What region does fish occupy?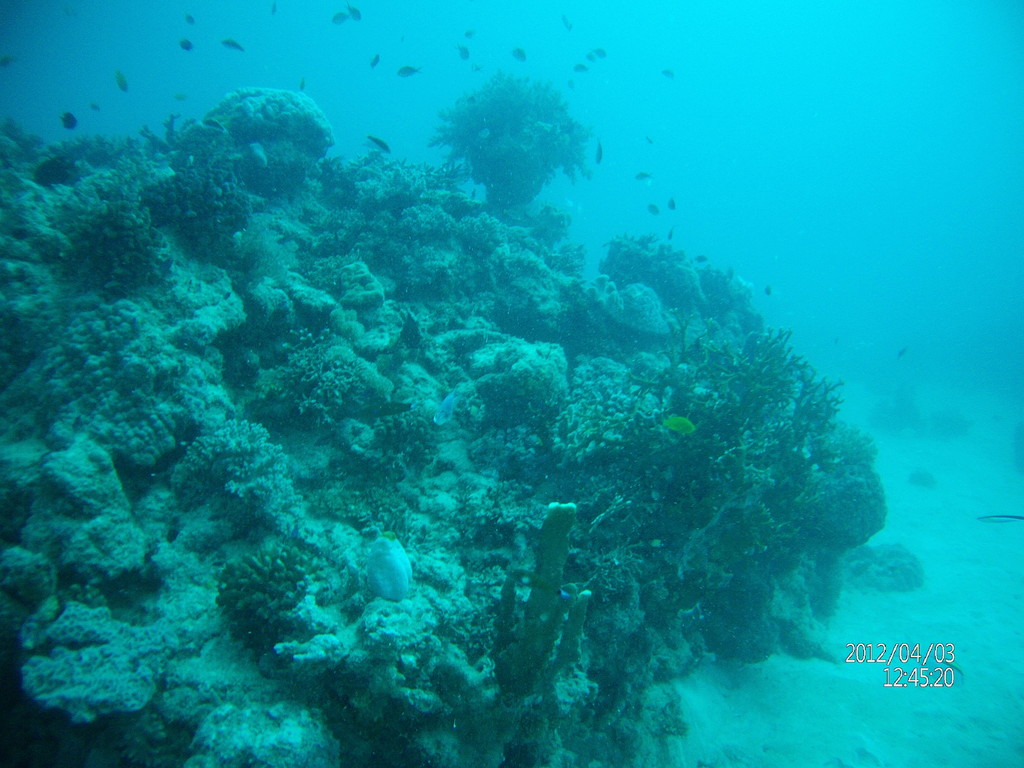
[left=596, top=45, right=608, bottom=56].
